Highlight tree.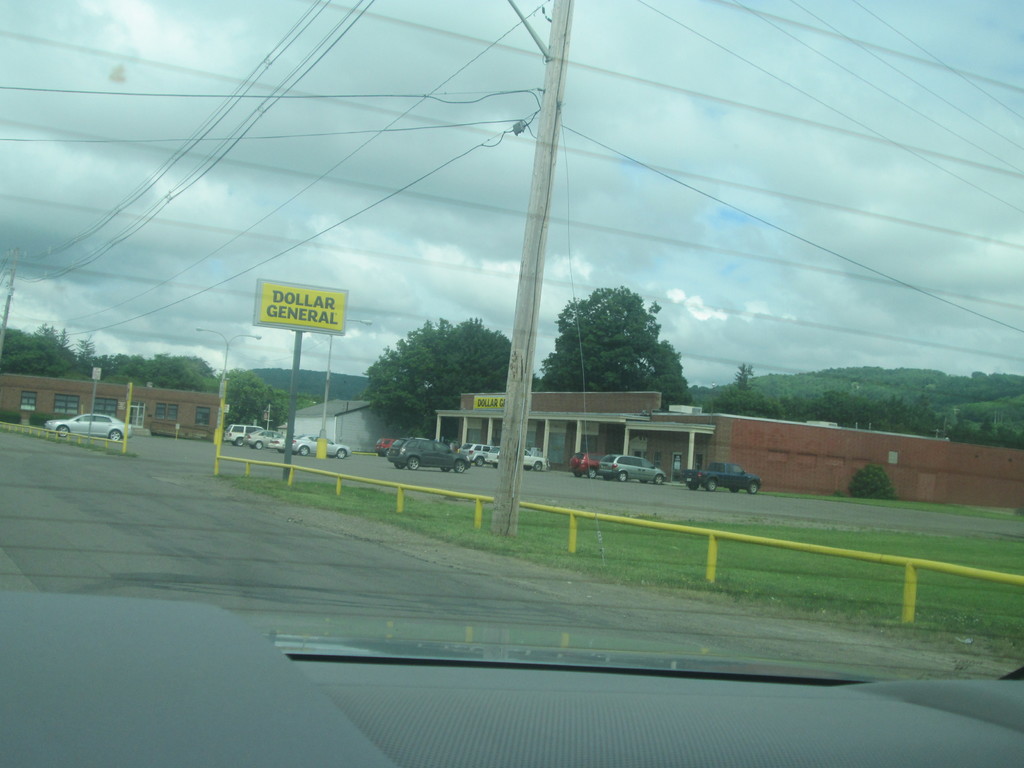
Highlighted region: 532 279 712 423.
